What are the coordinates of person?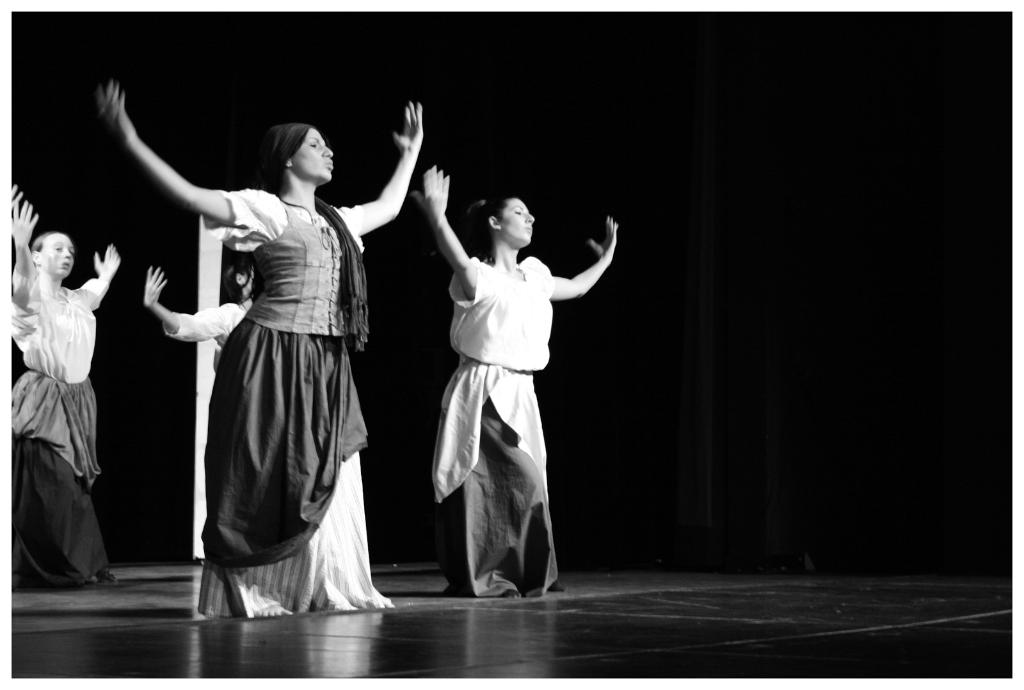
(93,79,422,627).
